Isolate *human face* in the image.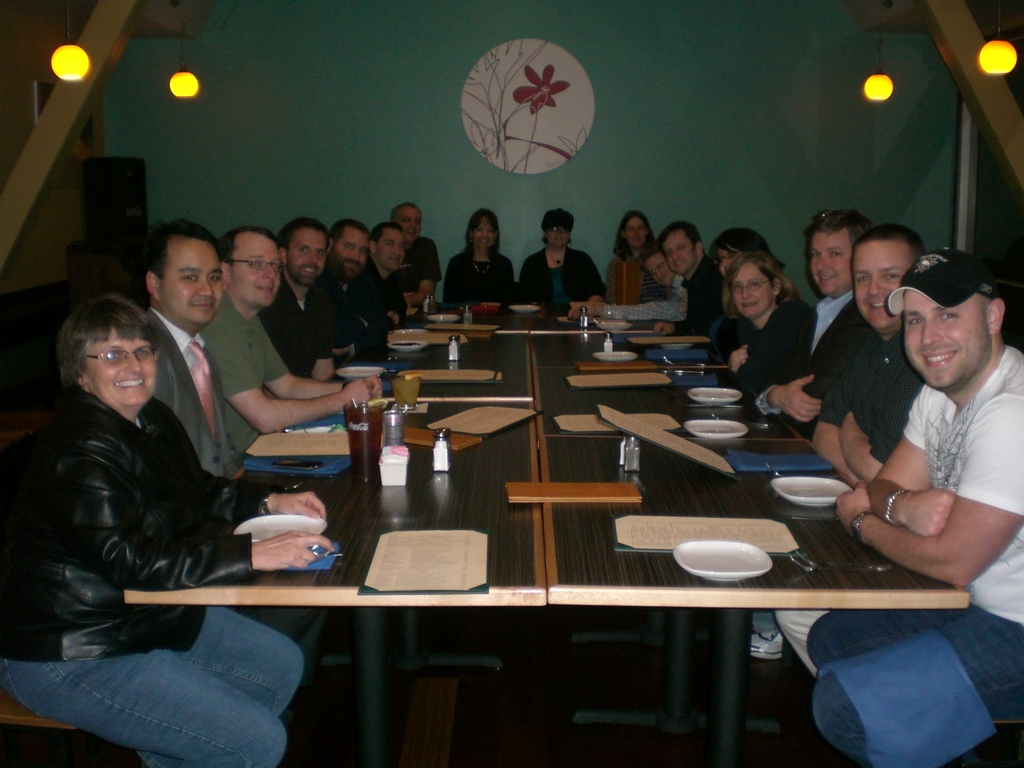
Isolated region: (903,285,993,390).
